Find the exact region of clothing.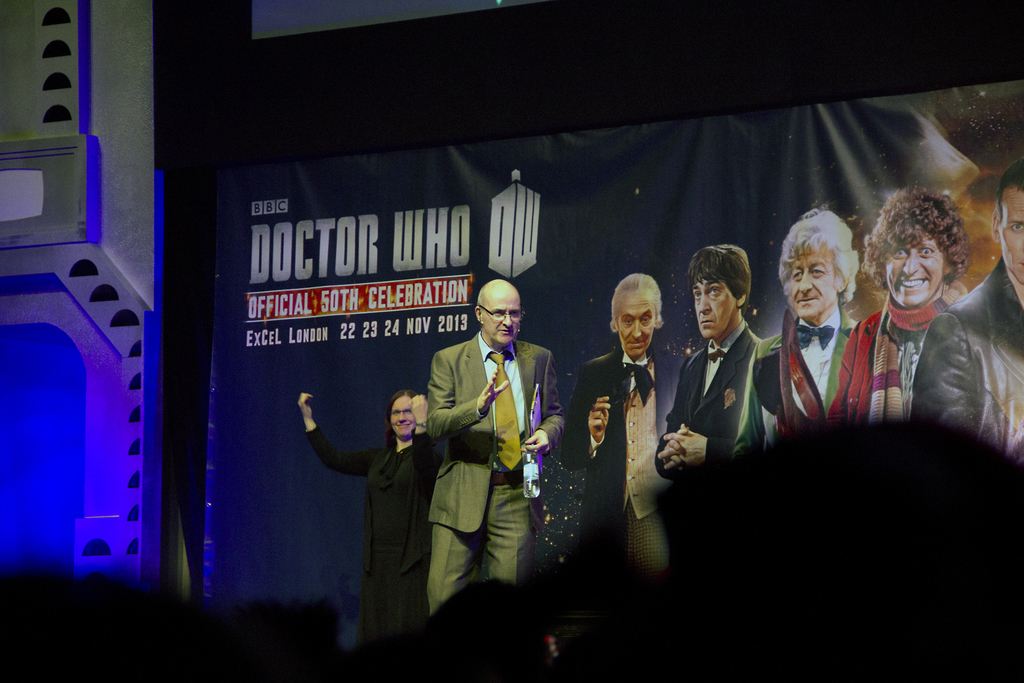
Exact region: rect(823, 299, 931, 440).
